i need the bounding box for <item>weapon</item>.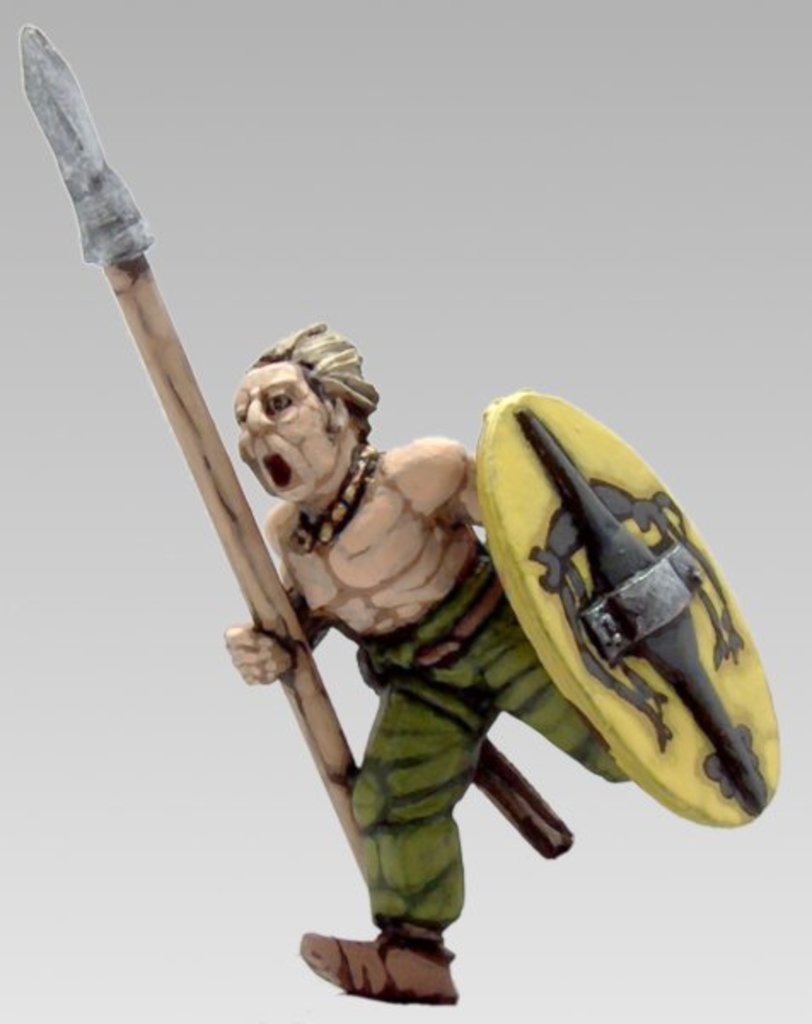
Here it is: 19/22/368/889.
